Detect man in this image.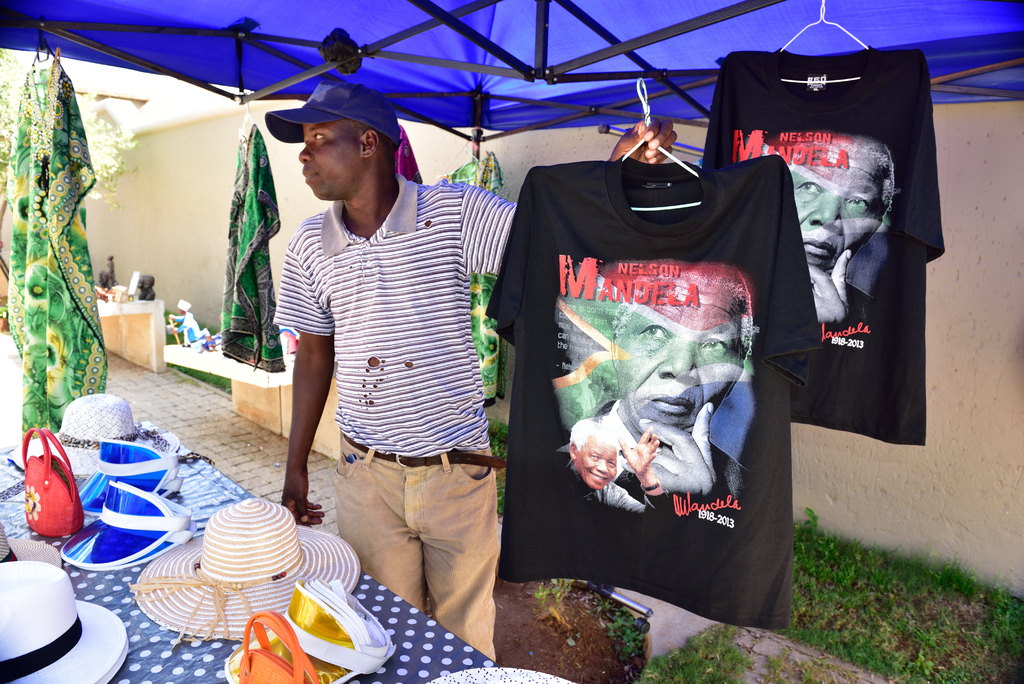
Detection: bbox=[277, 83, 676, 665].
